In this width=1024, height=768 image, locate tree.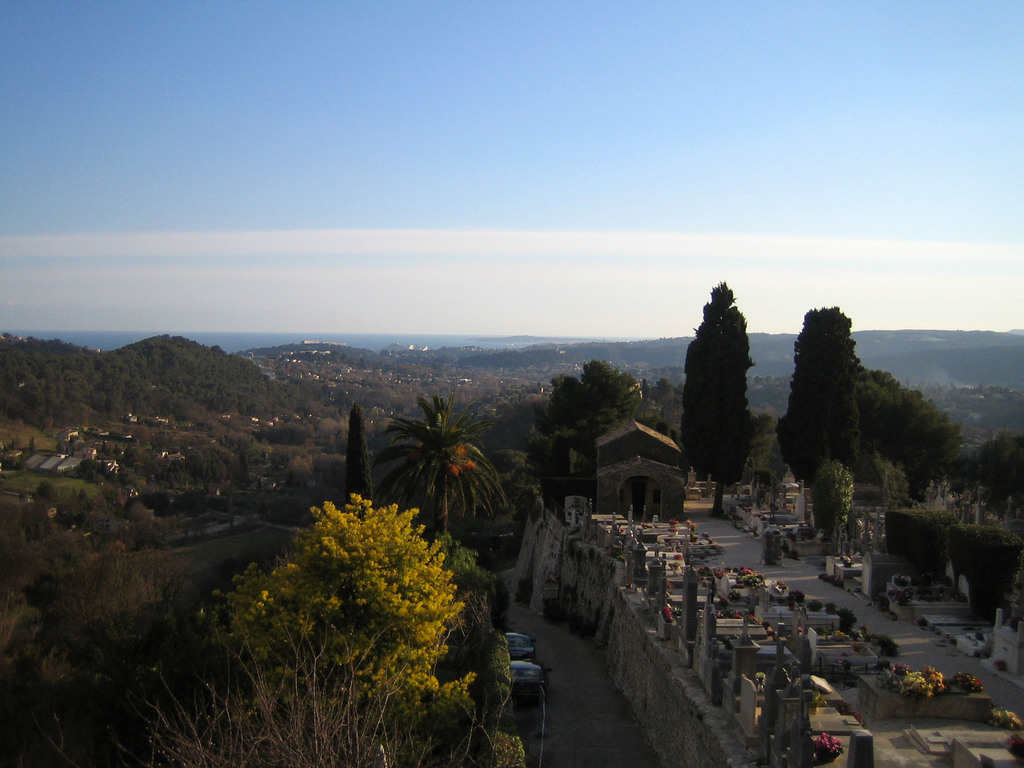
Bounding box: 963:520:1023:617.
